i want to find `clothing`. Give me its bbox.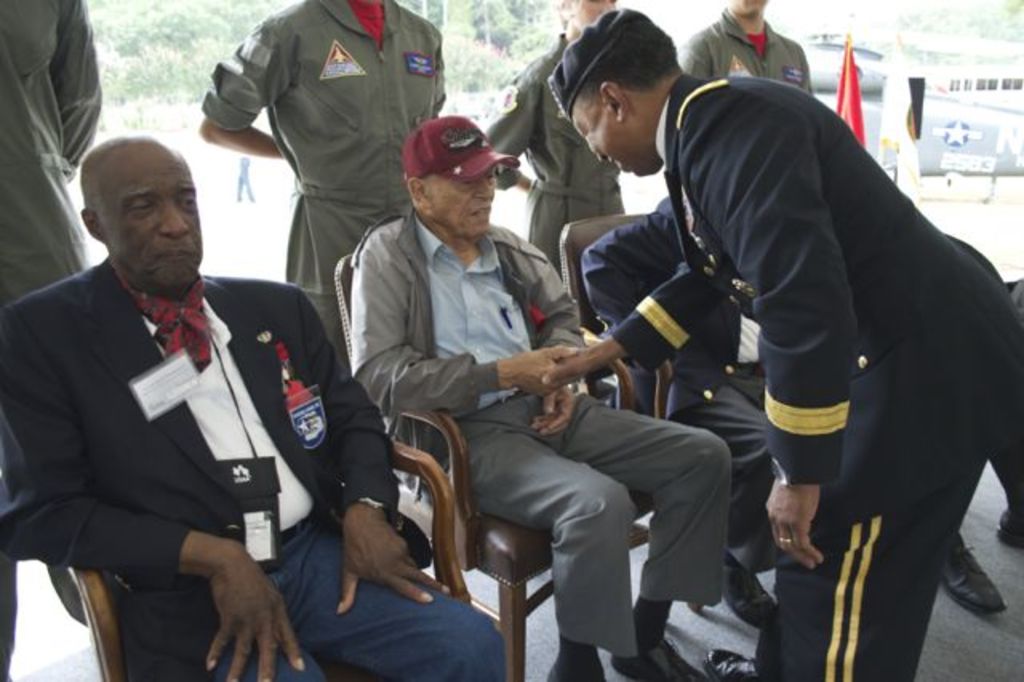
491, 38, 629, 272.
